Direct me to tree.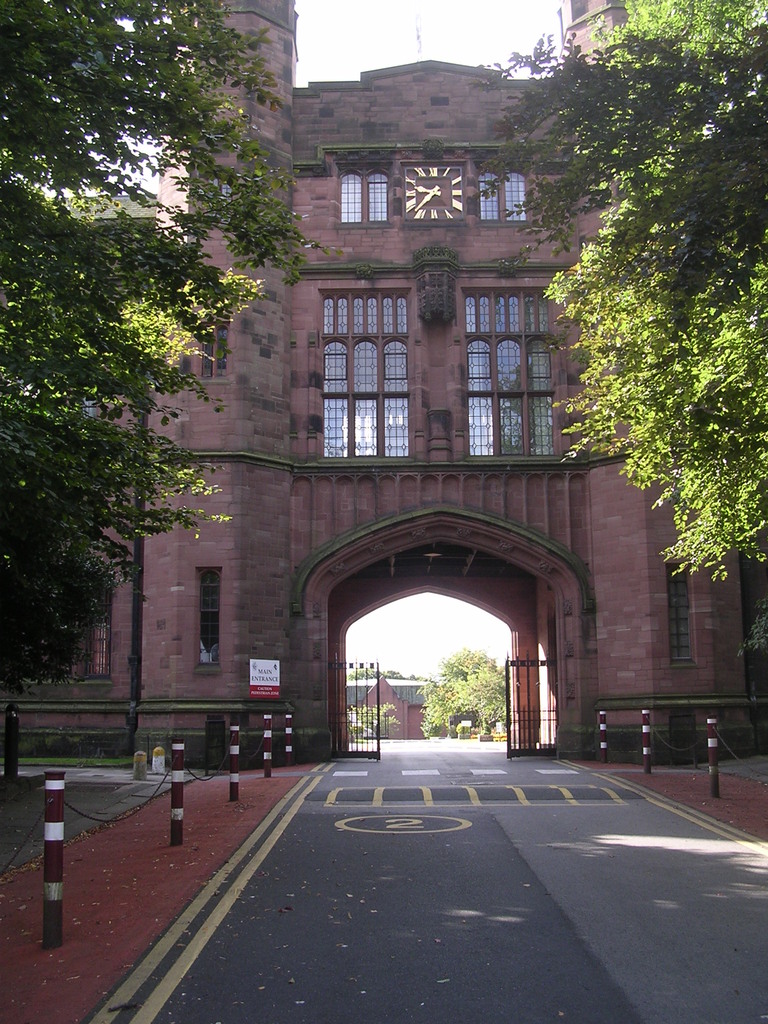
Direction: [0, 0, 319, 697].
